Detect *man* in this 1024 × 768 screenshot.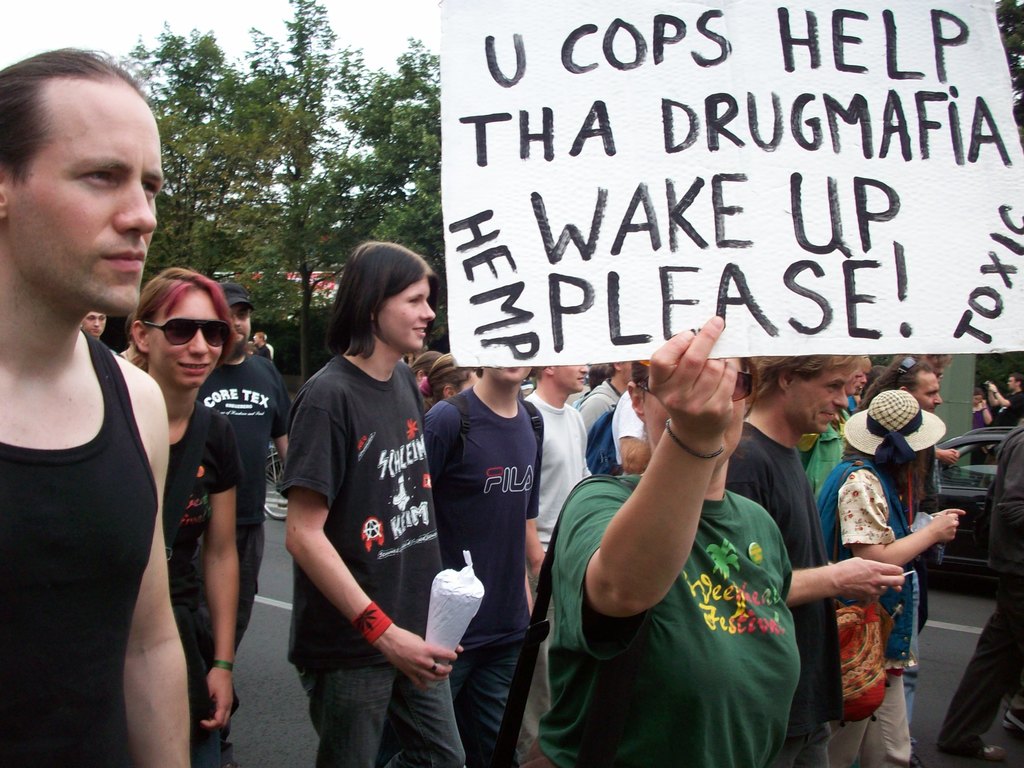
Detection: (513,354,598,562).
